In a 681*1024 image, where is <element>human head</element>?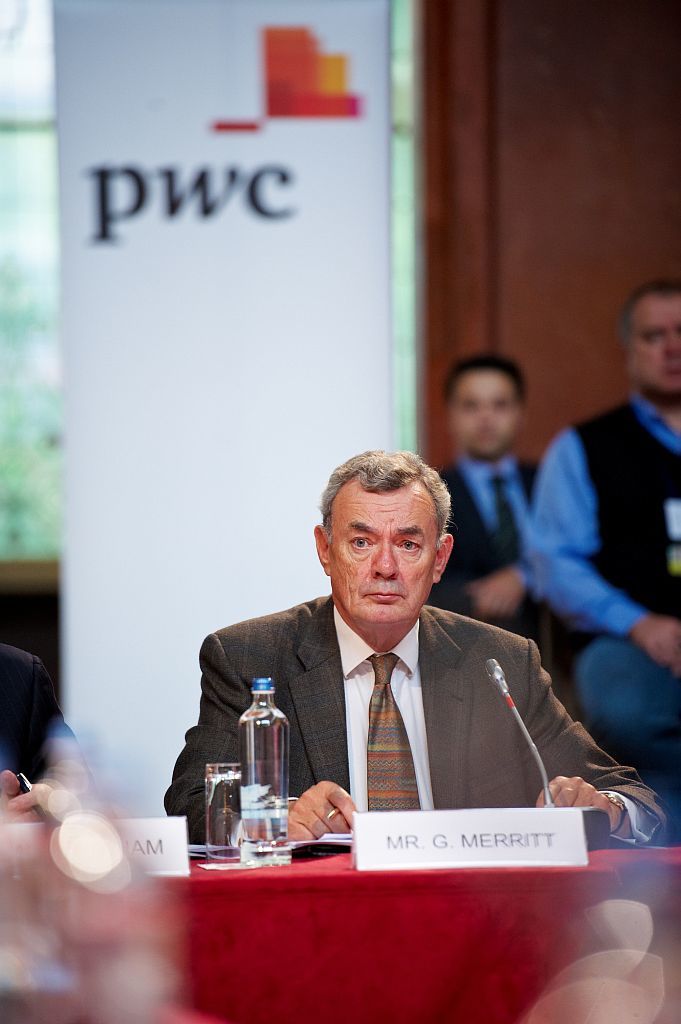
306,447,462,625.
